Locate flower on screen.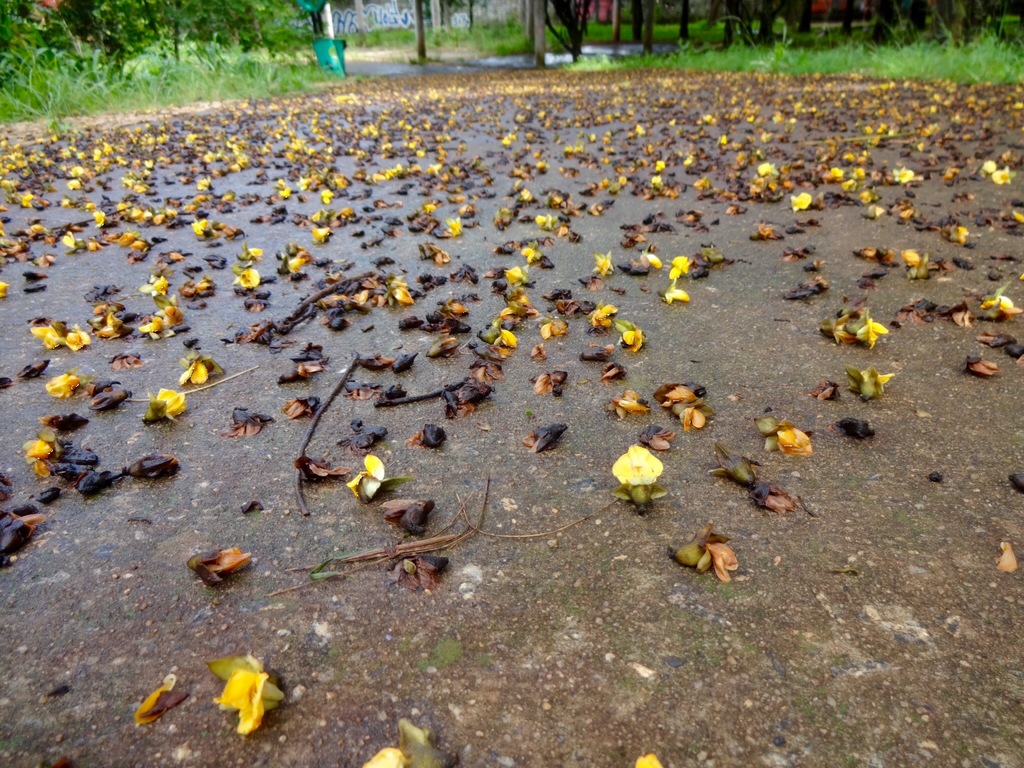
On screen at detection(859, 318, 888, 349).
